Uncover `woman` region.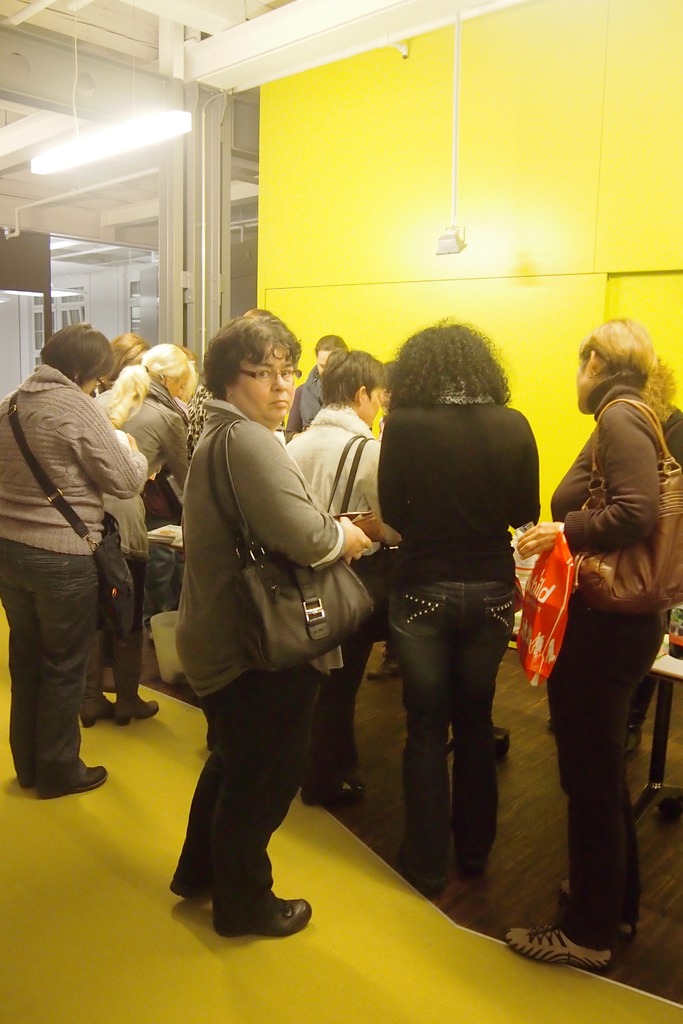
Uncovered: crop(531, 292, 670, 938).
